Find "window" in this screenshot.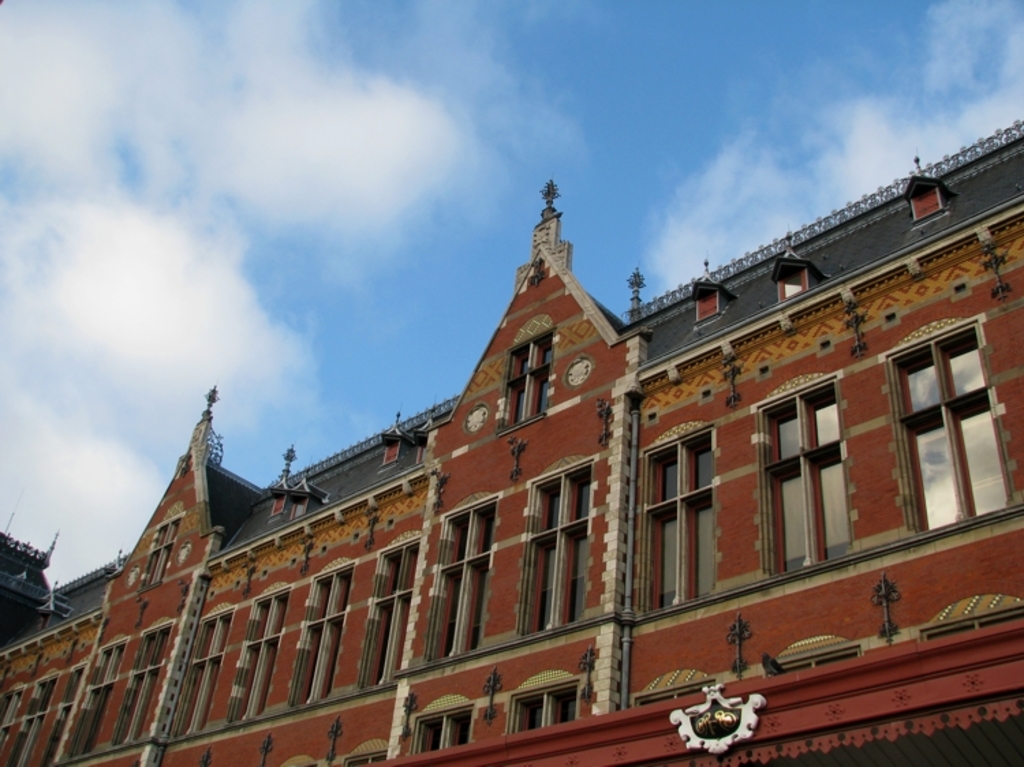
The bounding box for "window" is pyautogui.locateOnScreen(296, 569, 348, 695).
